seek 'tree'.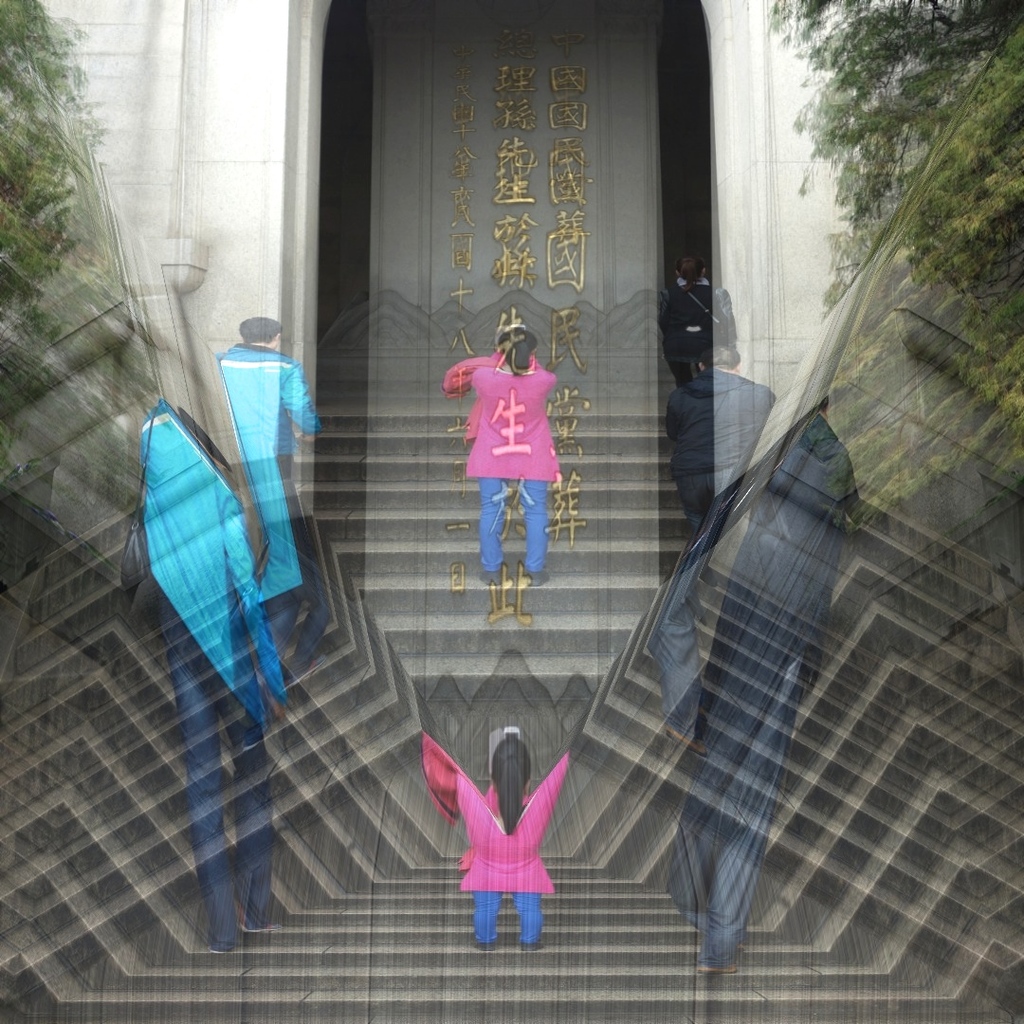
<region>748, 0, 1023, 543</region>.
